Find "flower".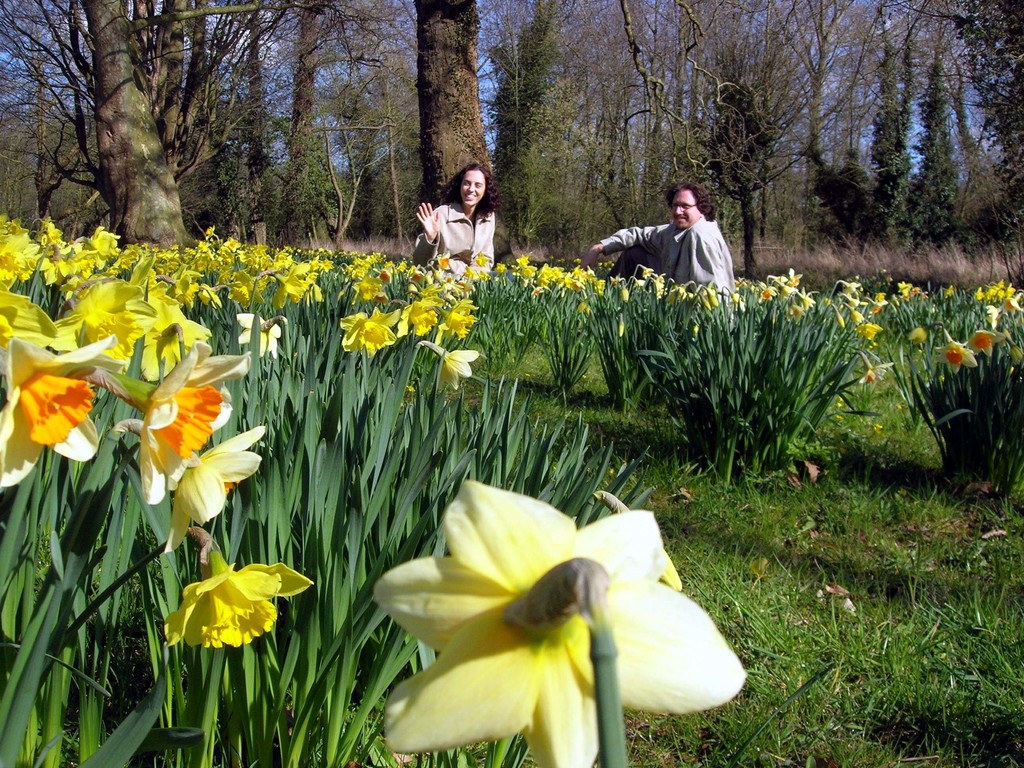
left=945, top=286, right=955, bottom=298.
